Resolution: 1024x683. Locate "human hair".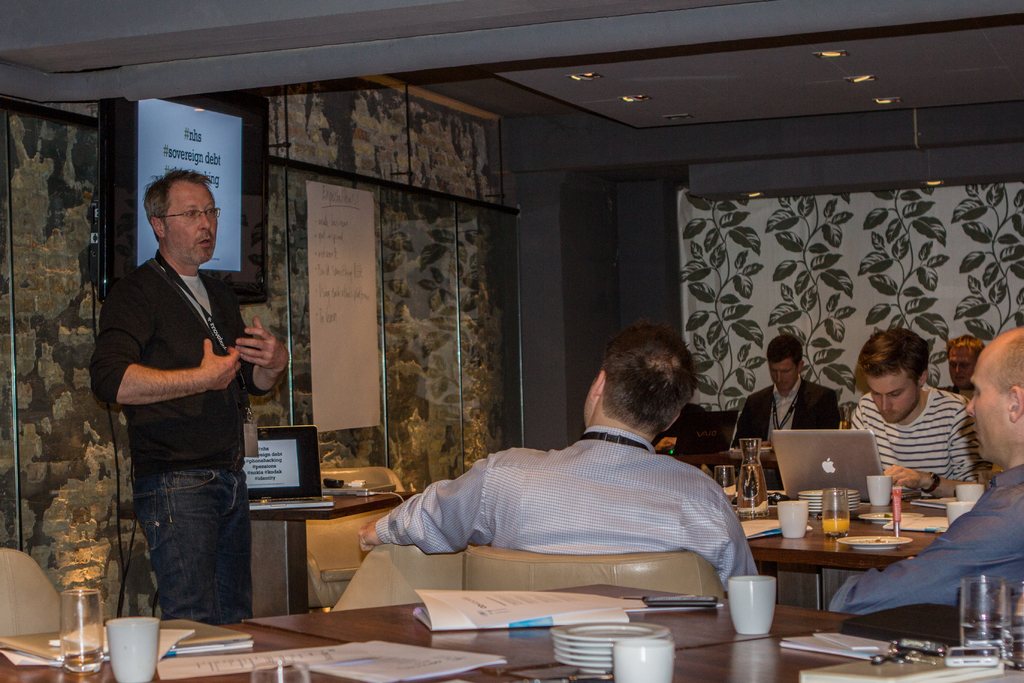
(605,331,709,413).
